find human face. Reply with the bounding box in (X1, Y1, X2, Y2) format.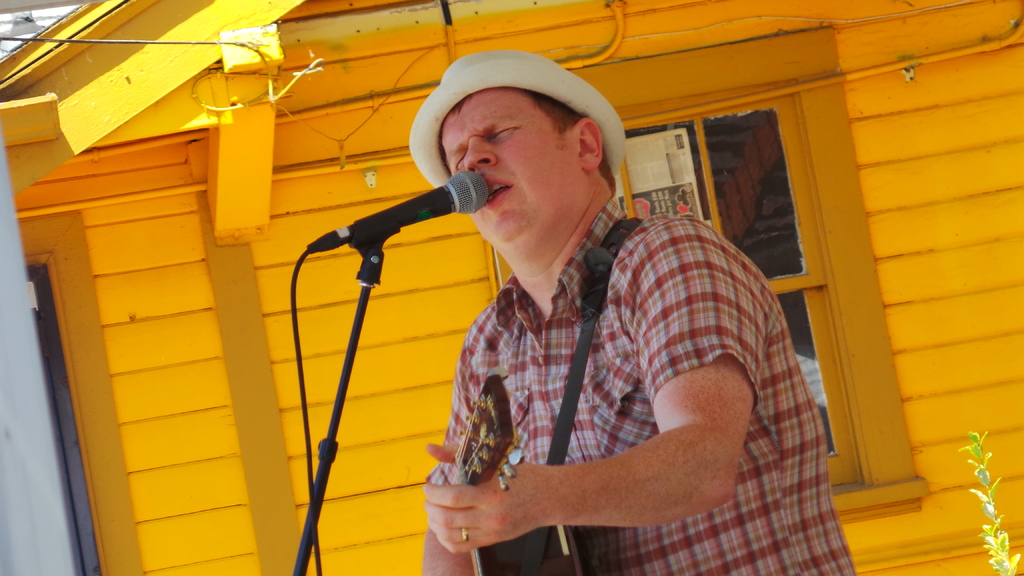
(444, 86, 582, 248).
